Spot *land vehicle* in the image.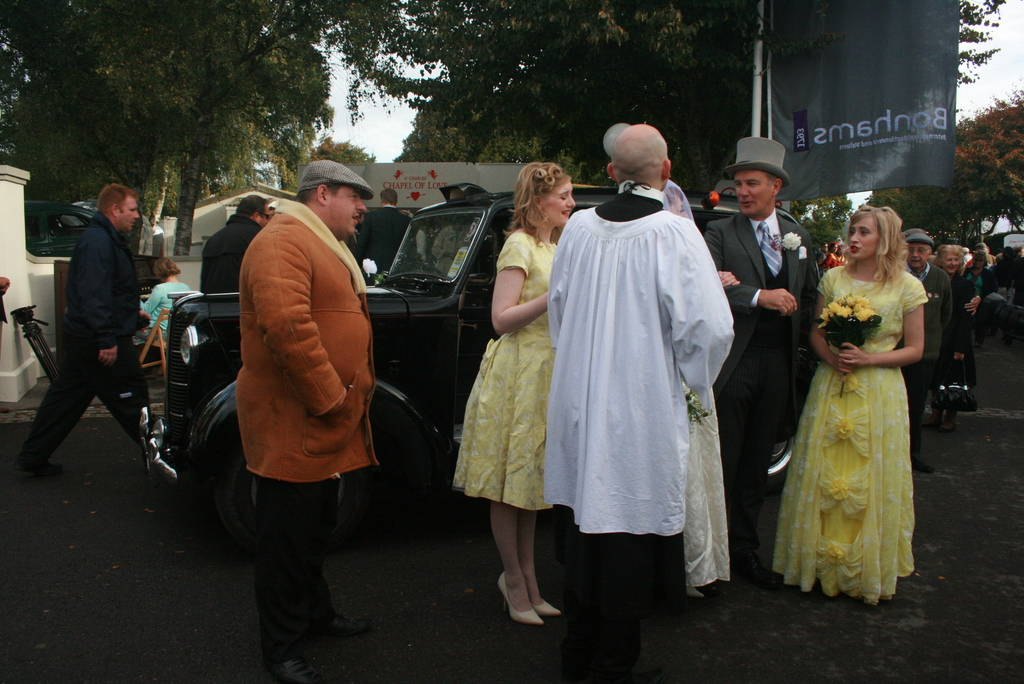
*land vehicle* found at box=[138, 185, 828, 483].
